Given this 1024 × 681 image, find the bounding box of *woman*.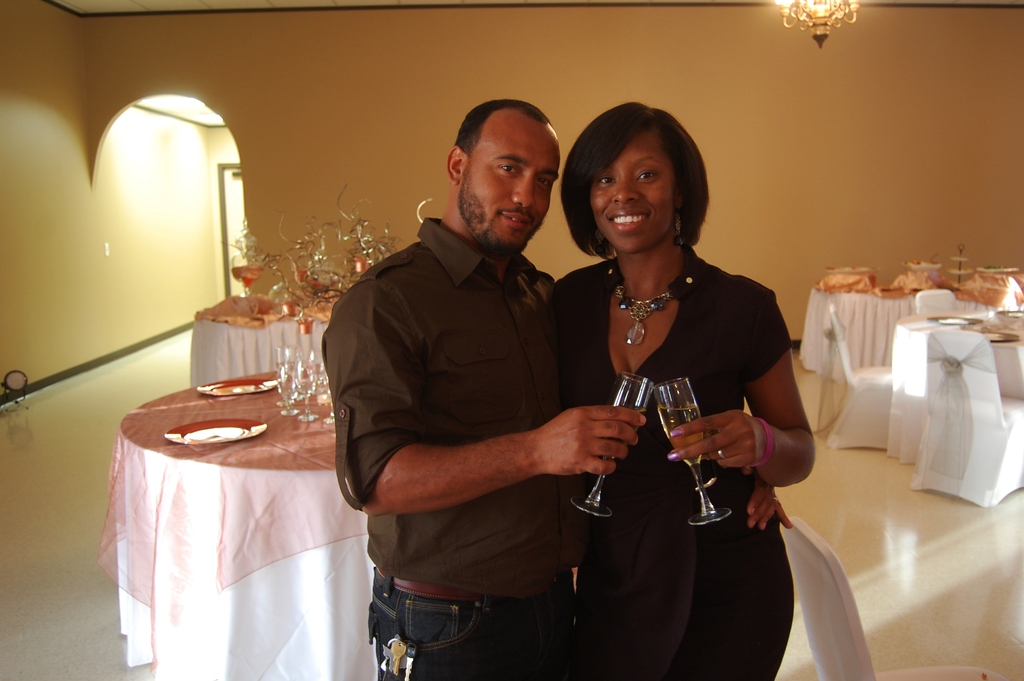
(left=554, top=88, right=800, bottom=654).
